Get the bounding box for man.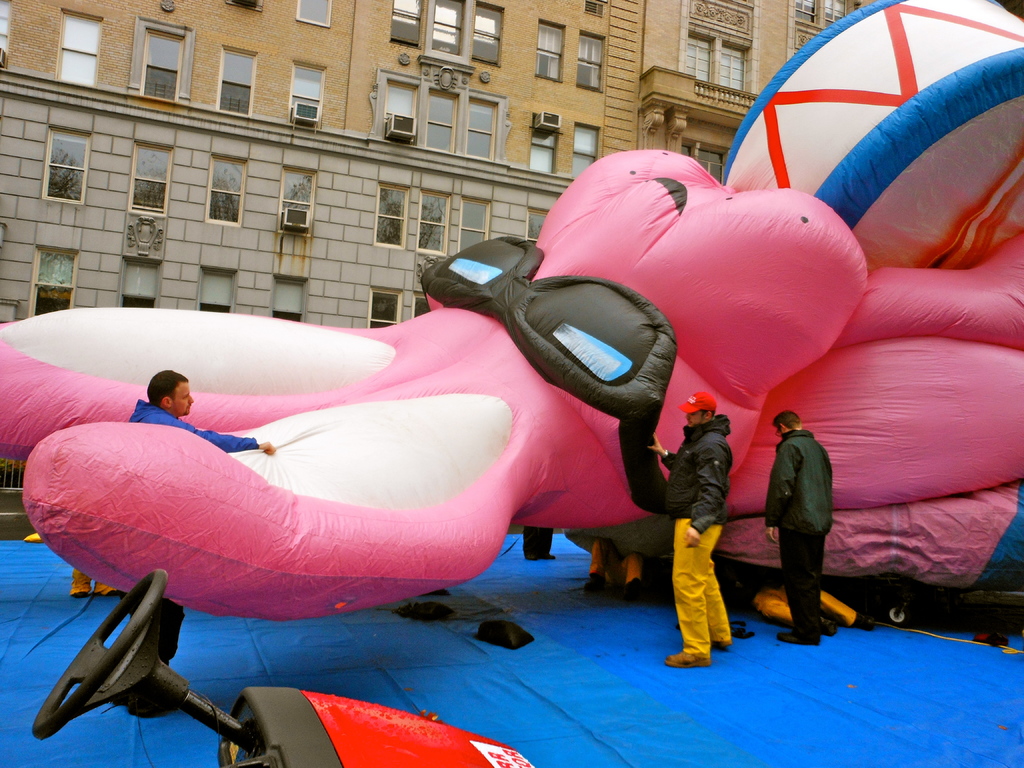
<box>644,392,733,667</box>.
